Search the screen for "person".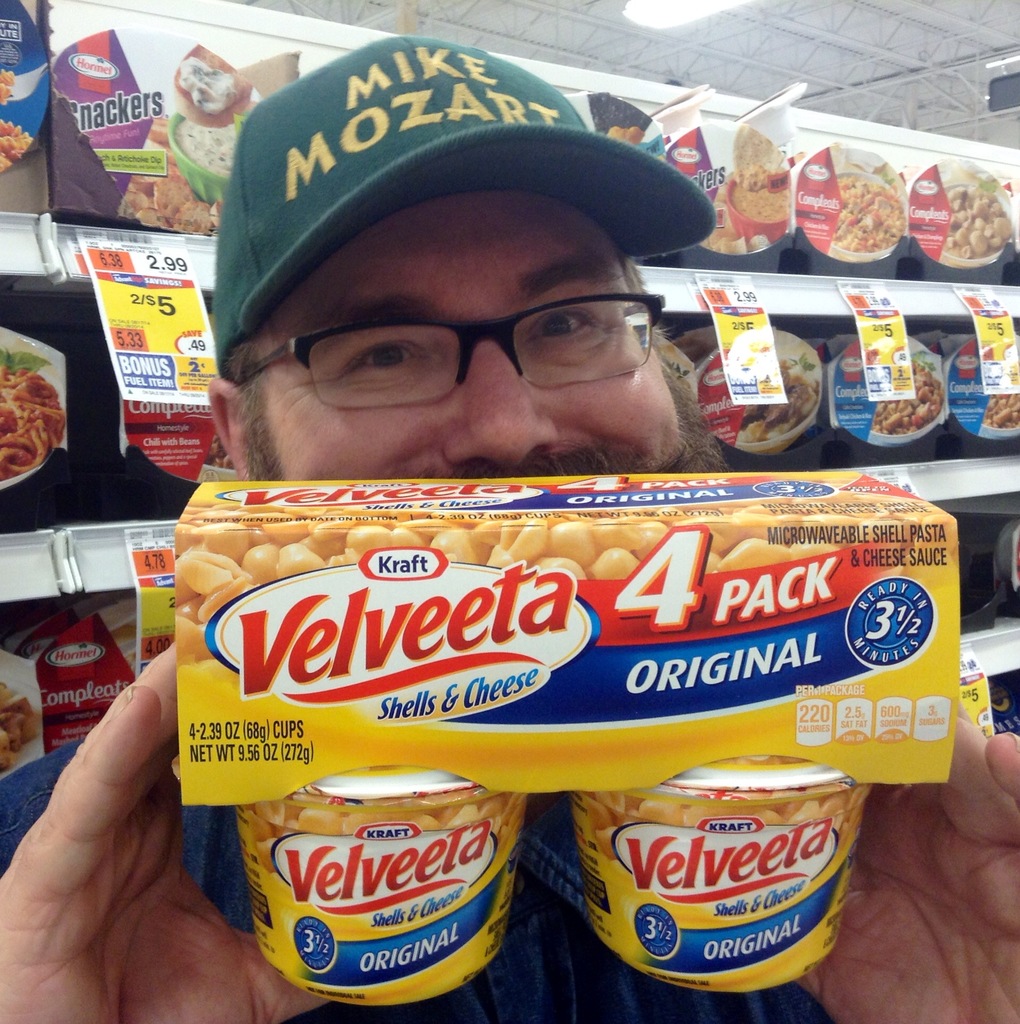
Found at bbox=(0, 29, 1019, 1023).
